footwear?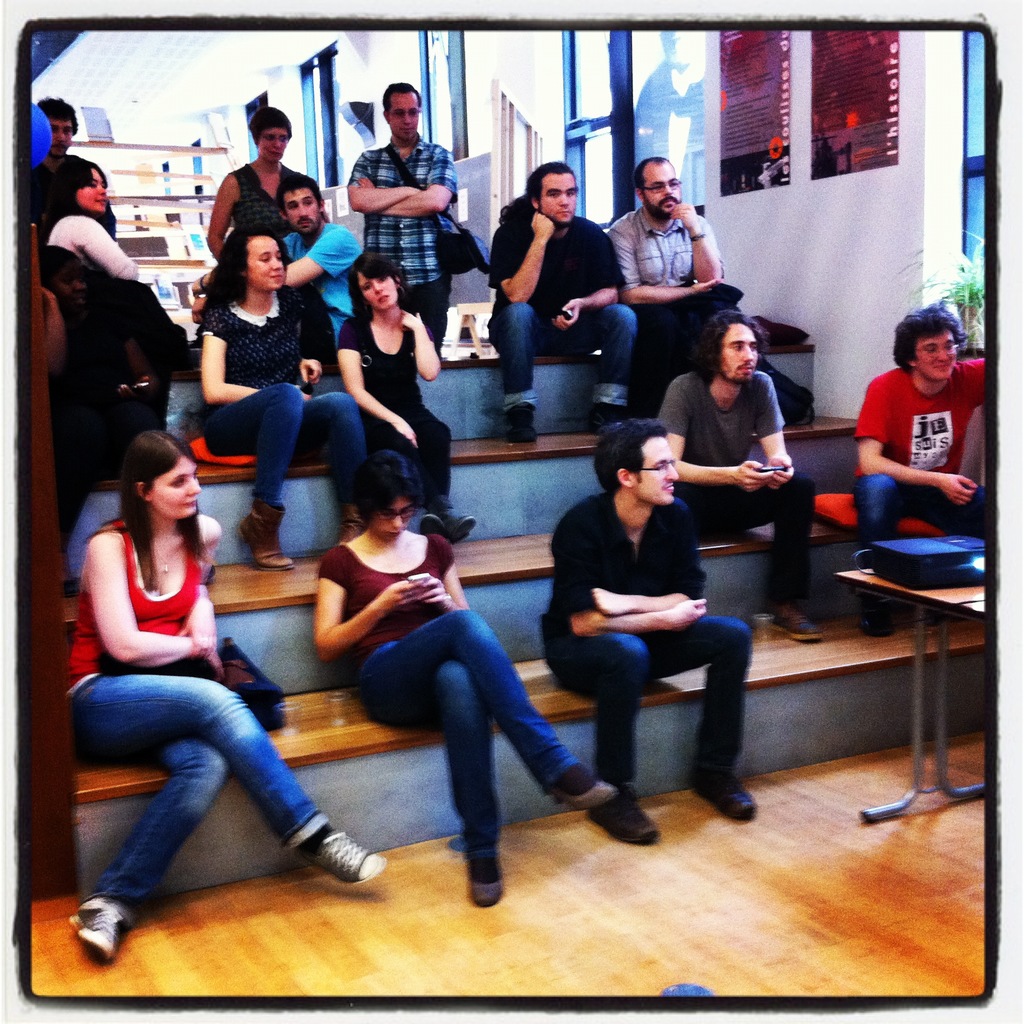
<bbox>419, 511, 447, 538</bbox>
